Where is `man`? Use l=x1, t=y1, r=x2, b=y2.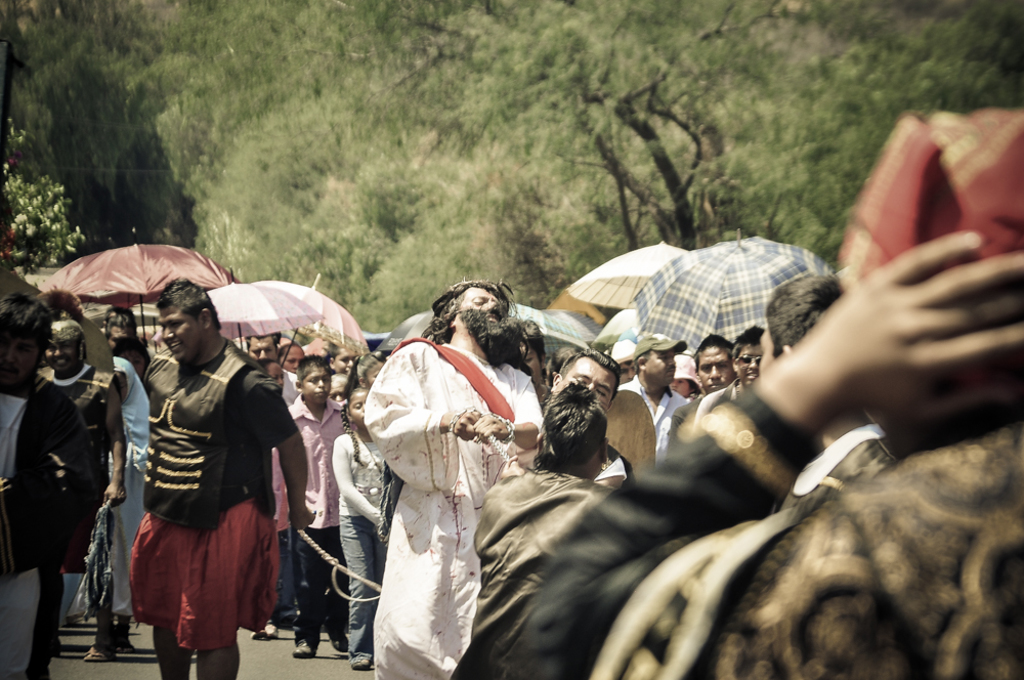
l=361, t=271, r=548, b=679.
